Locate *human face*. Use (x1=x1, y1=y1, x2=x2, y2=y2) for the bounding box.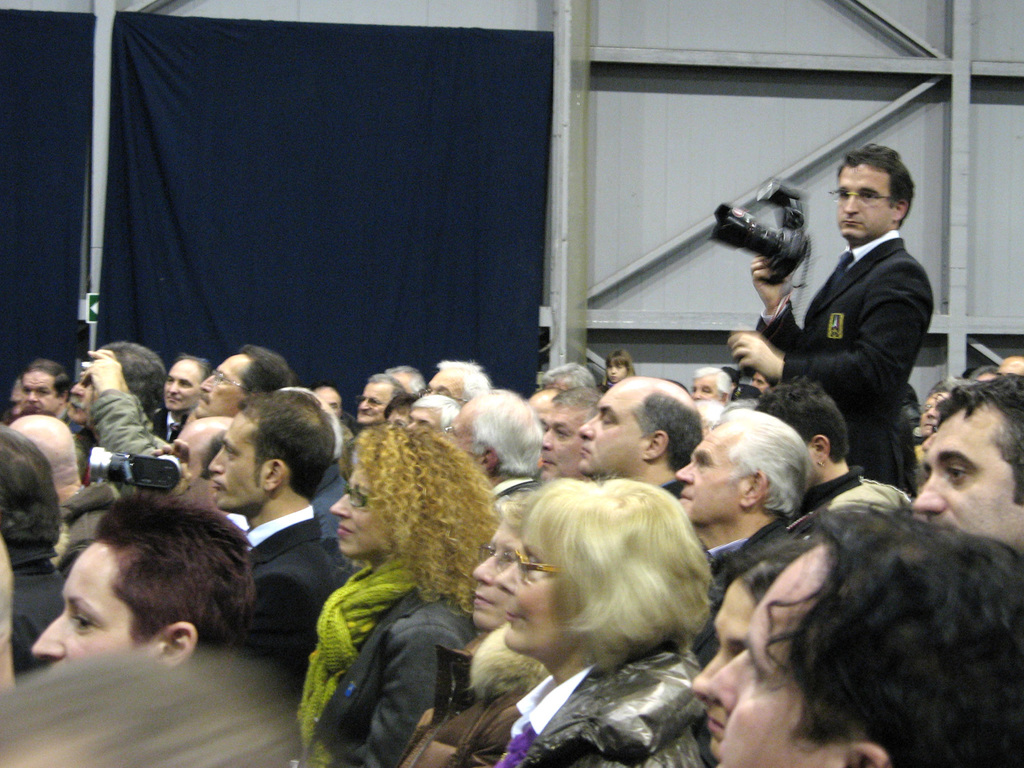
(x1=674, y1=416, x2=750, y2=532).
